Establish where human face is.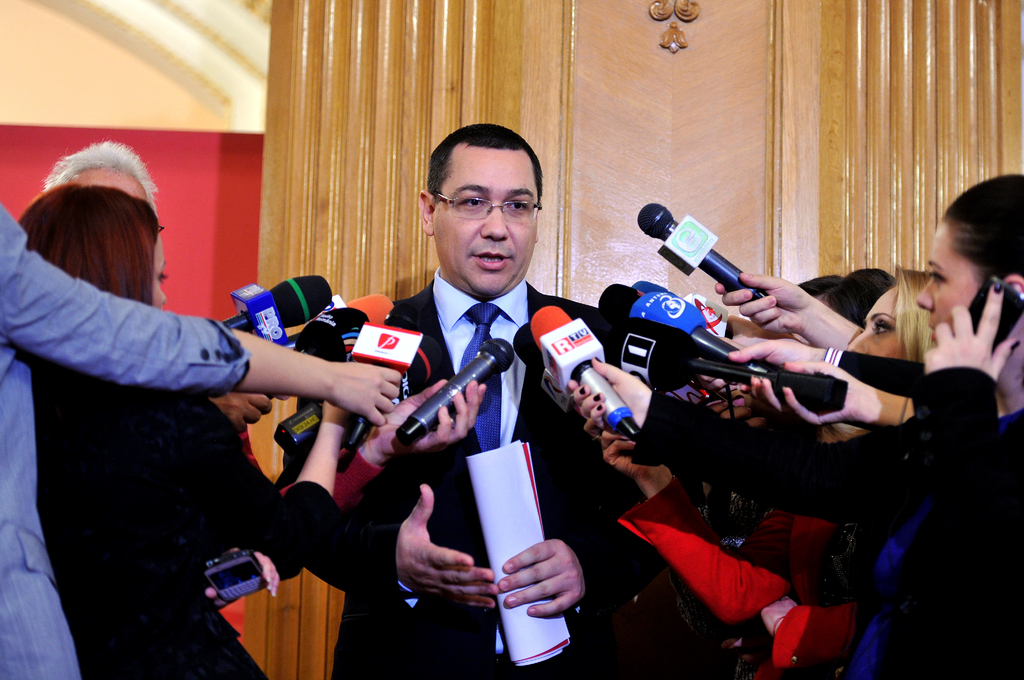
Established at pyautogui.locateOnScreen(915, 222, 982, 342).
